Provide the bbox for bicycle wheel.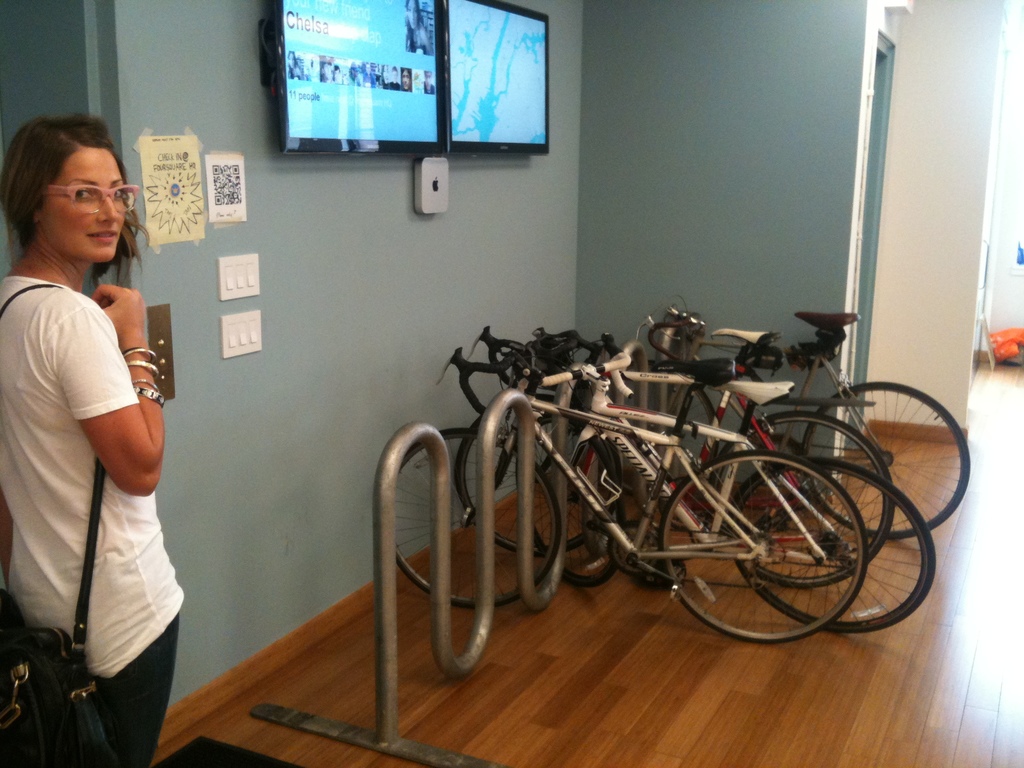
719, 409, 892, 586.
